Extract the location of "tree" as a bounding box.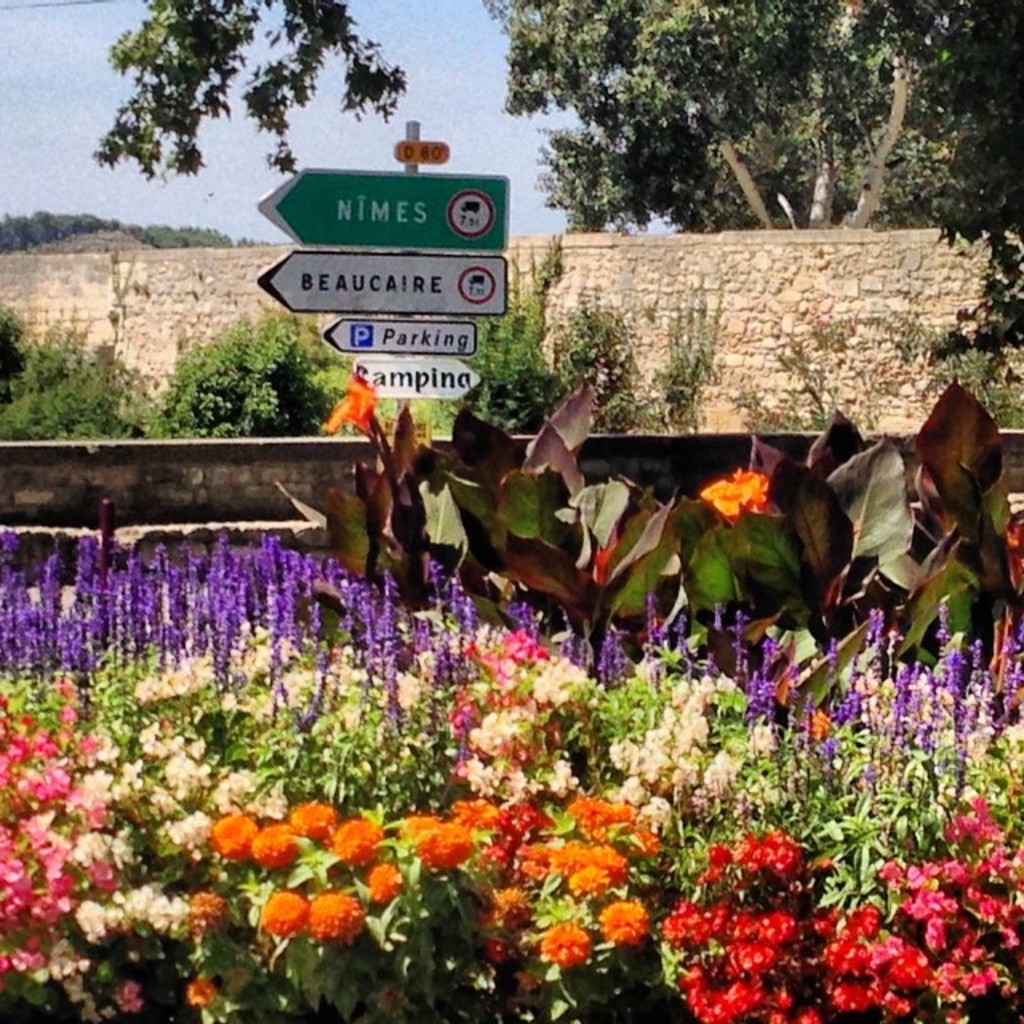
(54,0,1022,237).
